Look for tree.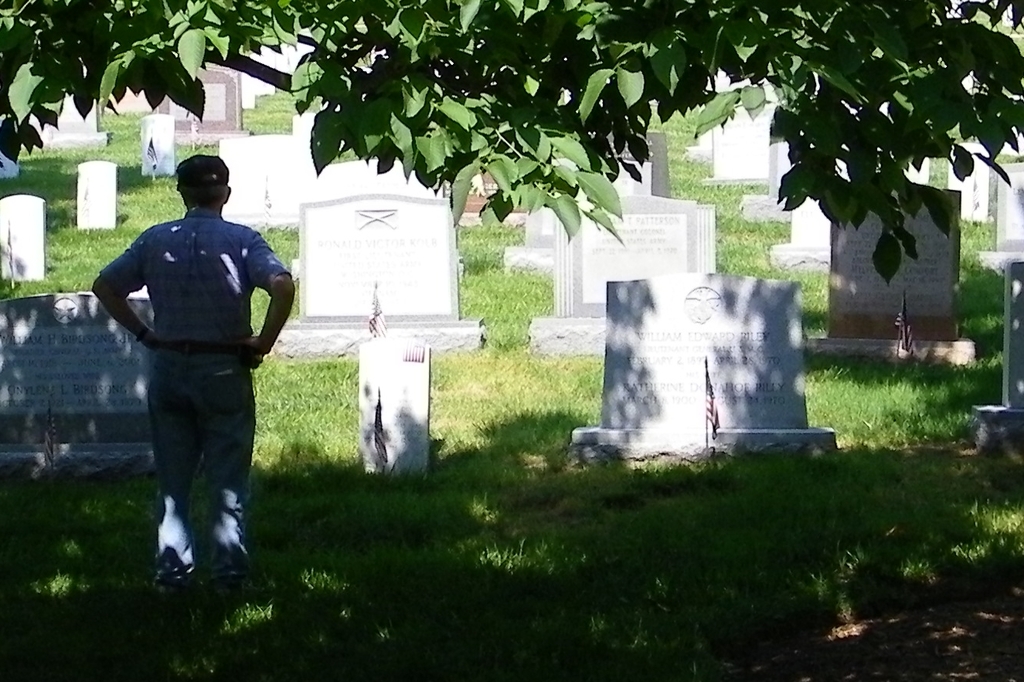
Found: 0,0,1023,283.
